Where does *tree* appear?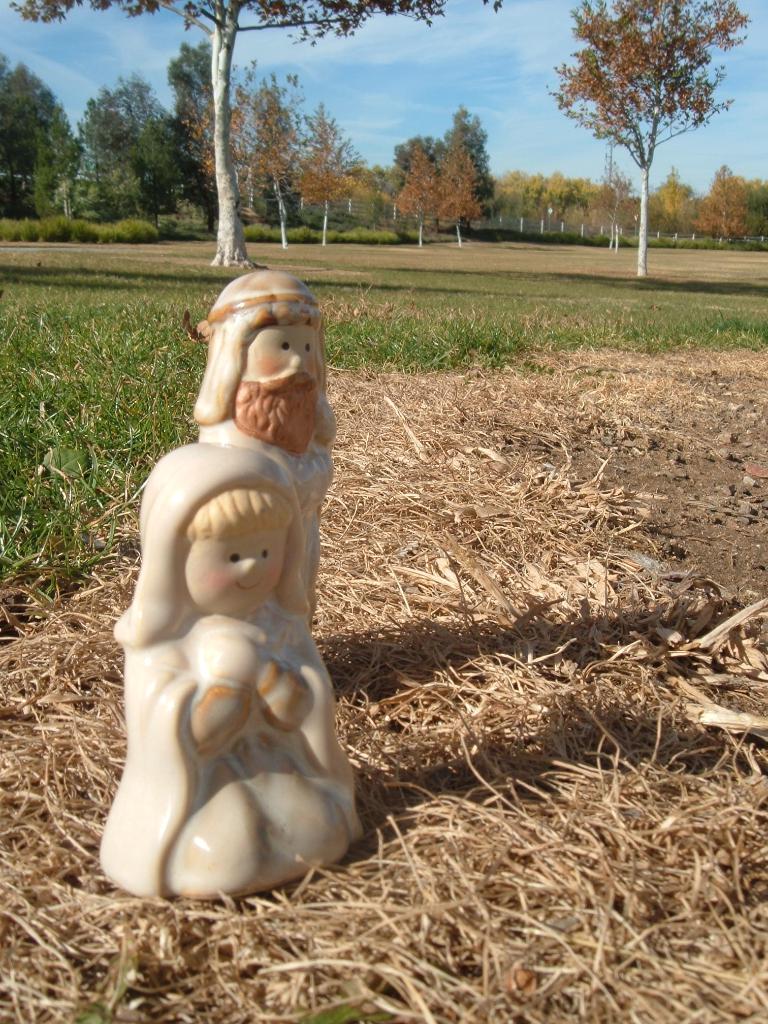
Appears at left=4, top=0, right=438, bottom=271.
